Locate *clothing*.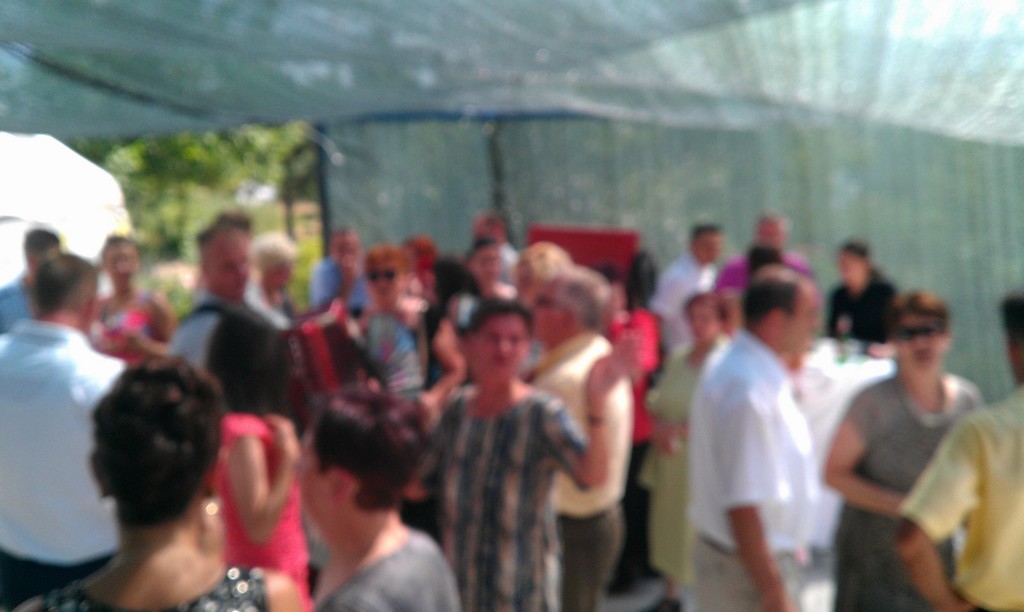
Bounding box: 209,405,309,603.
